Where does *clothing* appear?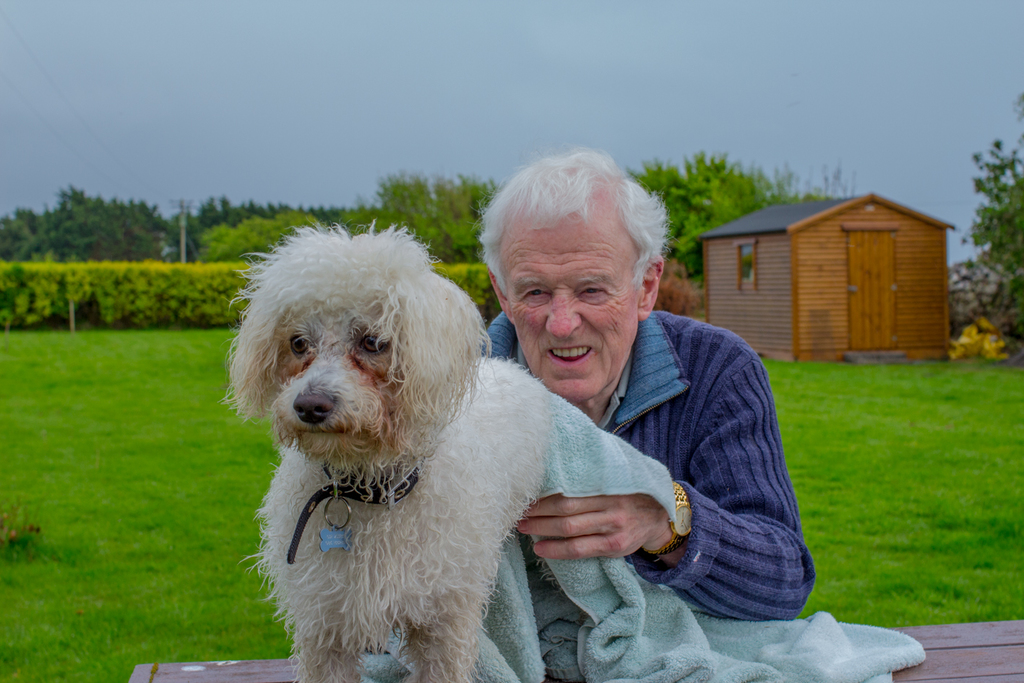
Appears at x1=496 y1=265 x2=821 y2=630.
